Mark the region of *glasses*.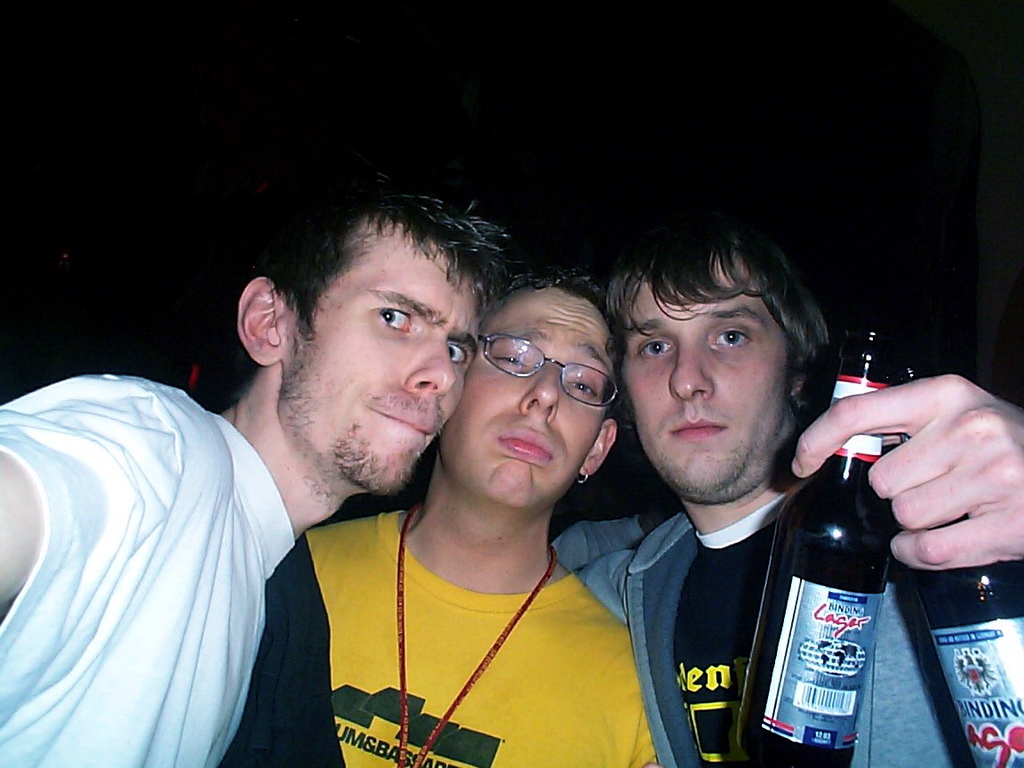
Region: 466:338:612:404.
